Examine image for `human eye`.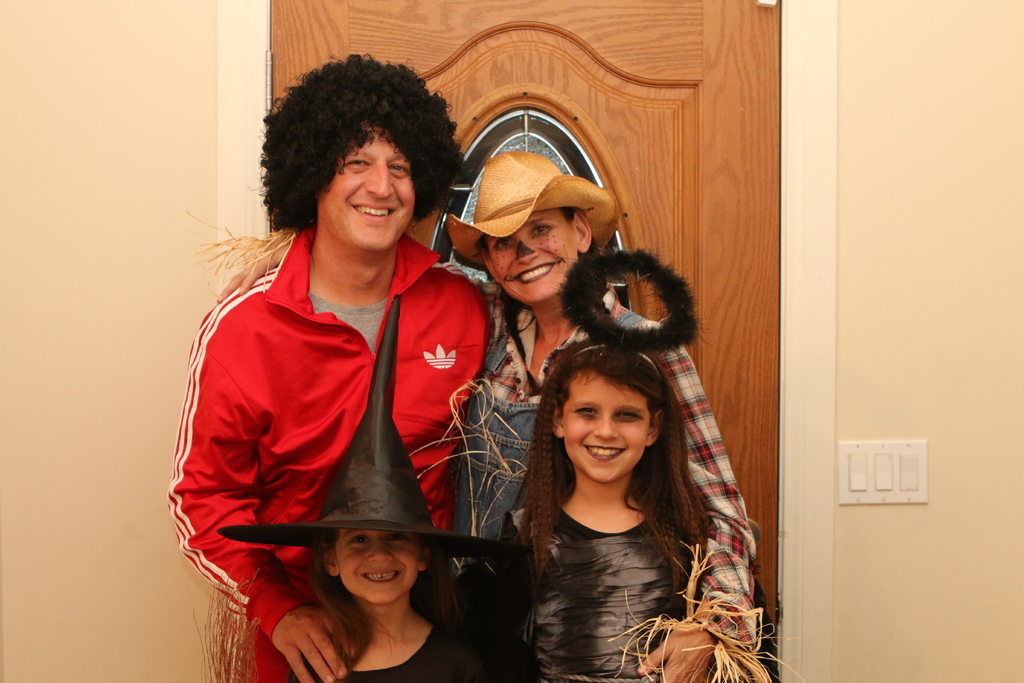
Examination result: <bbox>573, 404, 597, 417</bbox>.
